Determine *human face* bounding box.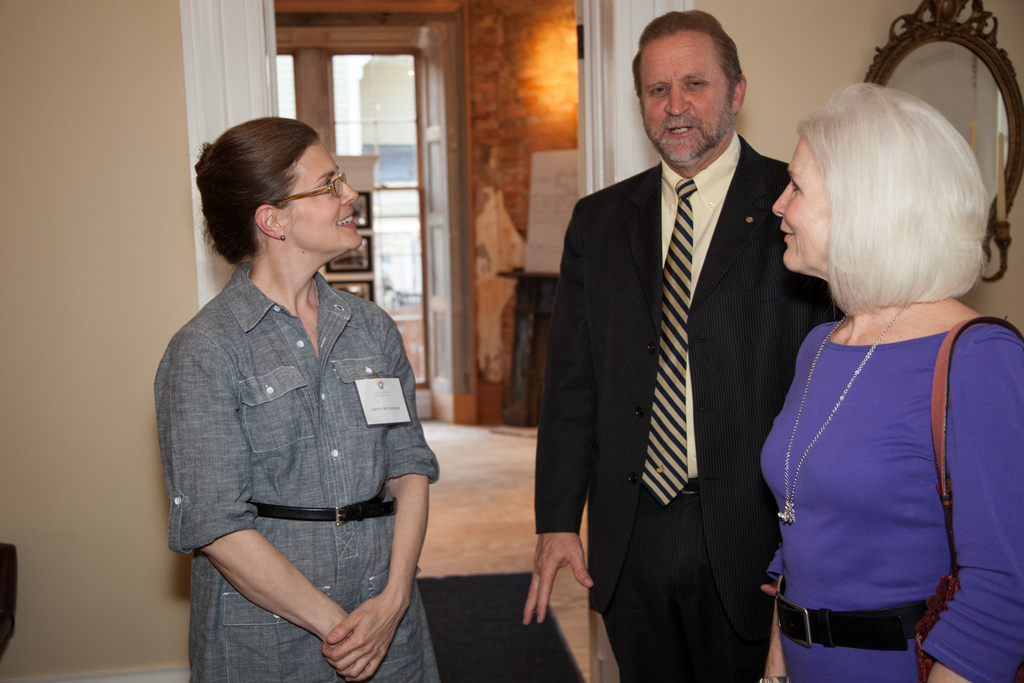
Determined: 771 128 832 290.
